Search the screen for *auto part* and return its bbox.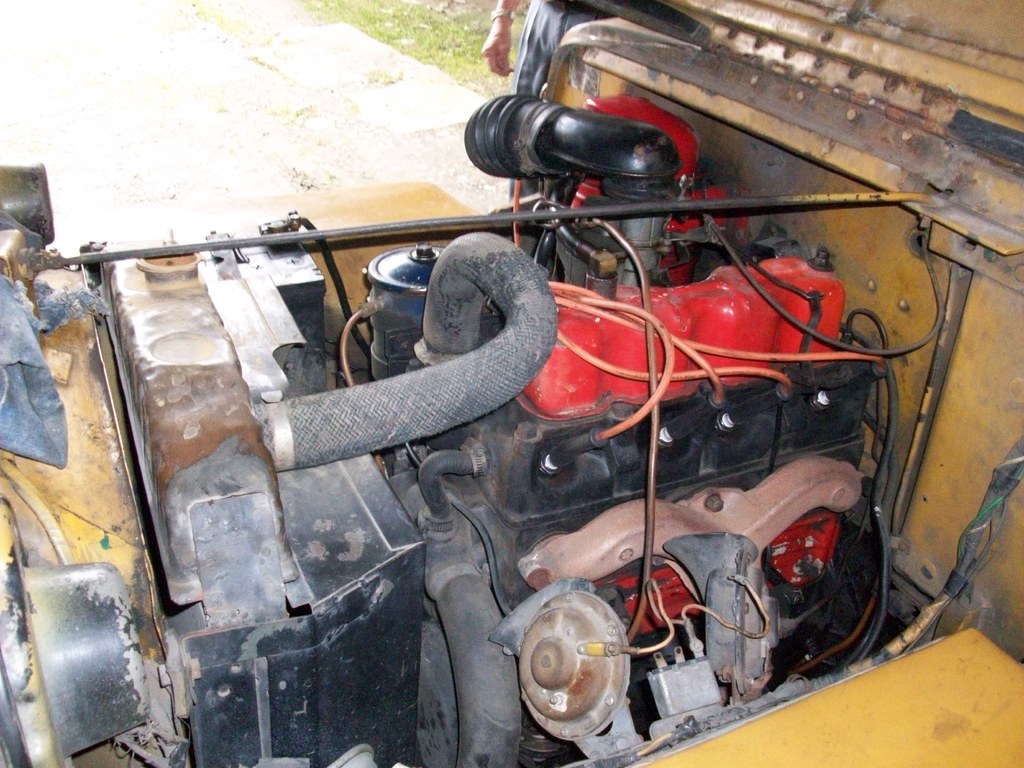
Found: <box>261,388,283,472</box>.
